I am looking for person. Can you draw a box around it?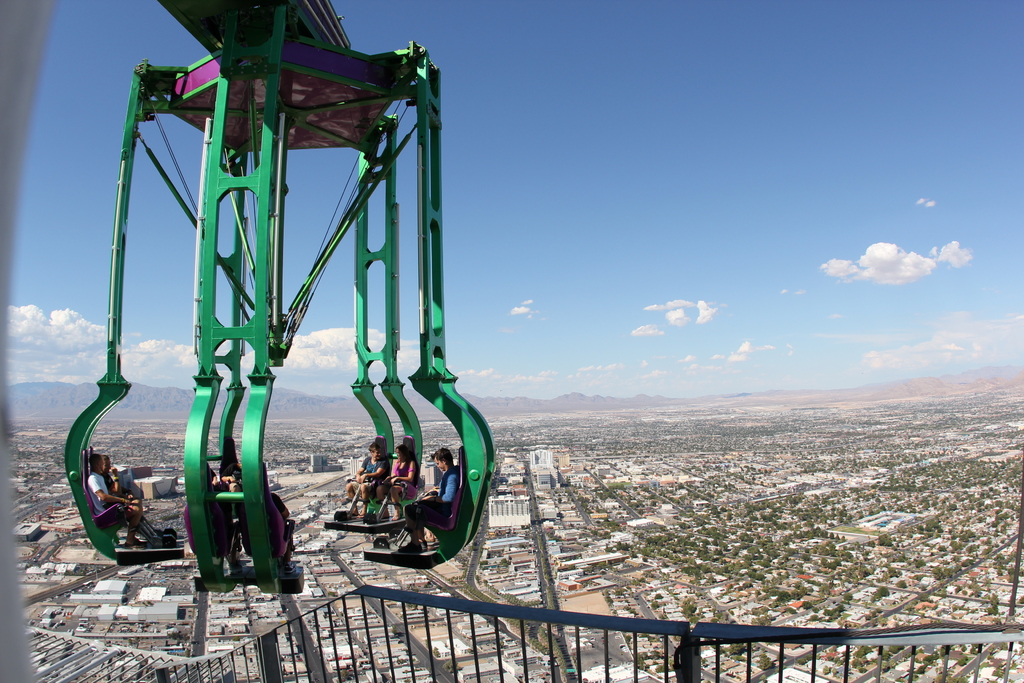
Sure, the bounding box is rect(373, 443, 418, 520).
